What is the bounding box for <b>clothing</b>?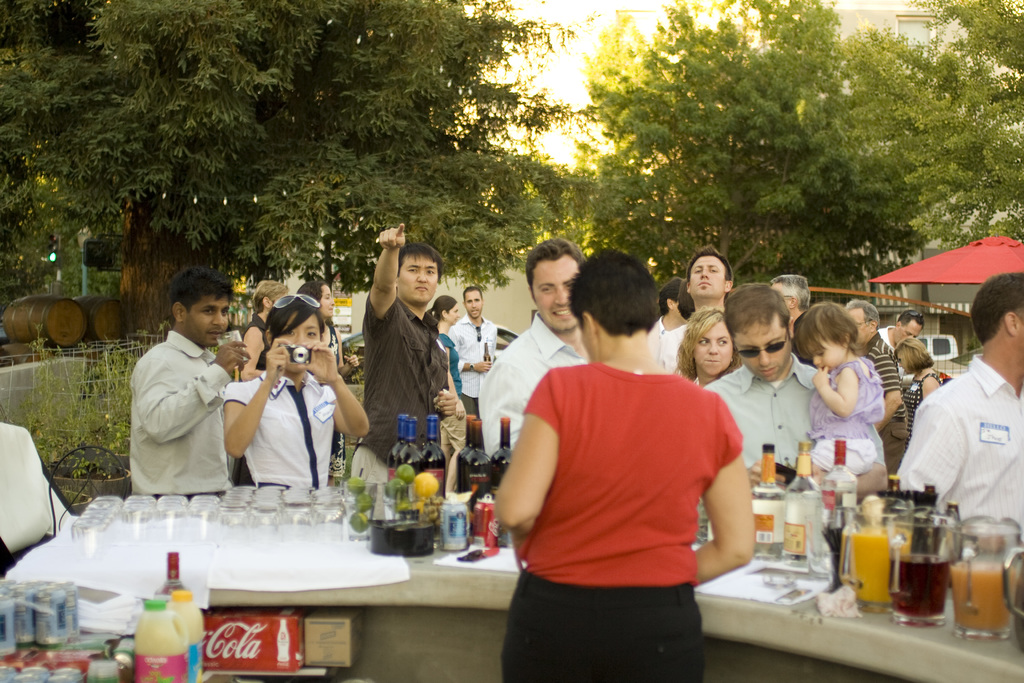
701,356,822,468.
